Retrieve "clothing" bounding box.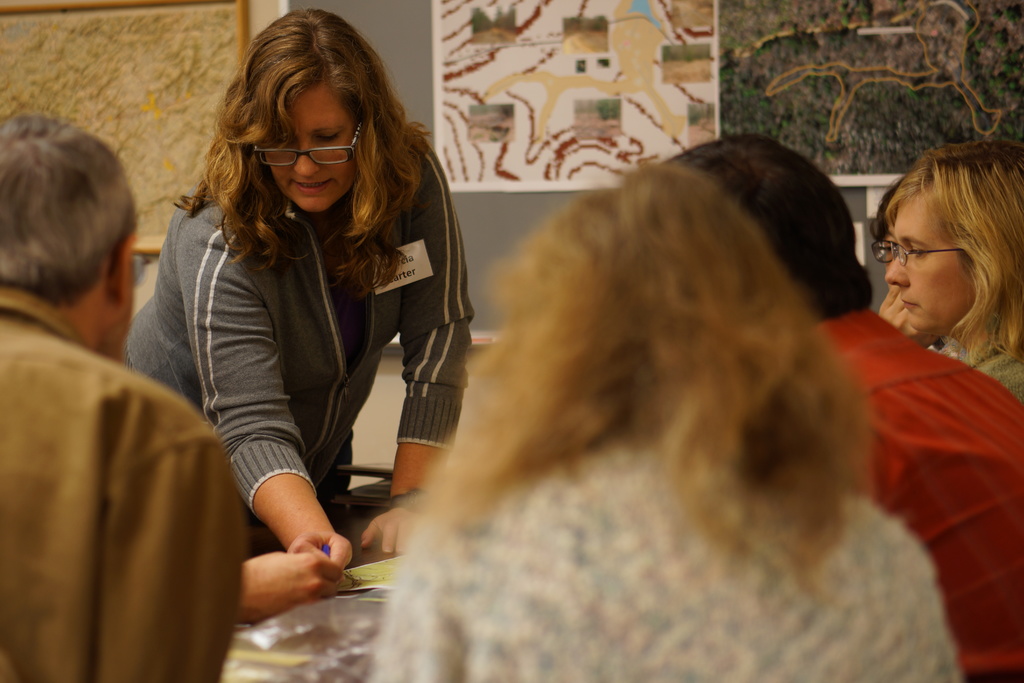
Bounding box: <region>964, 340, 1023, 402</region>.
